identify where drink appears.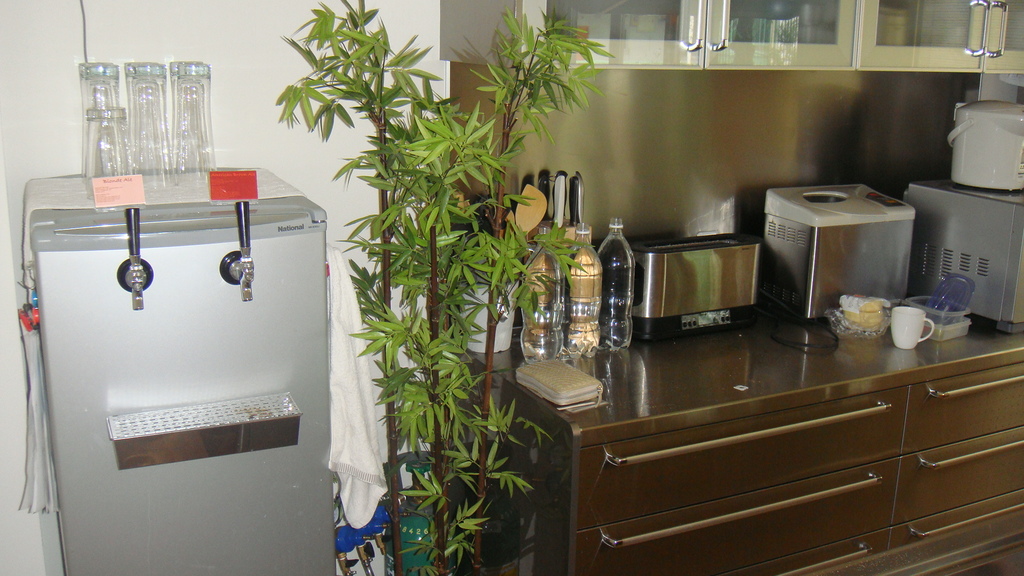
Appears at rect(598, 230, 637, 352).
